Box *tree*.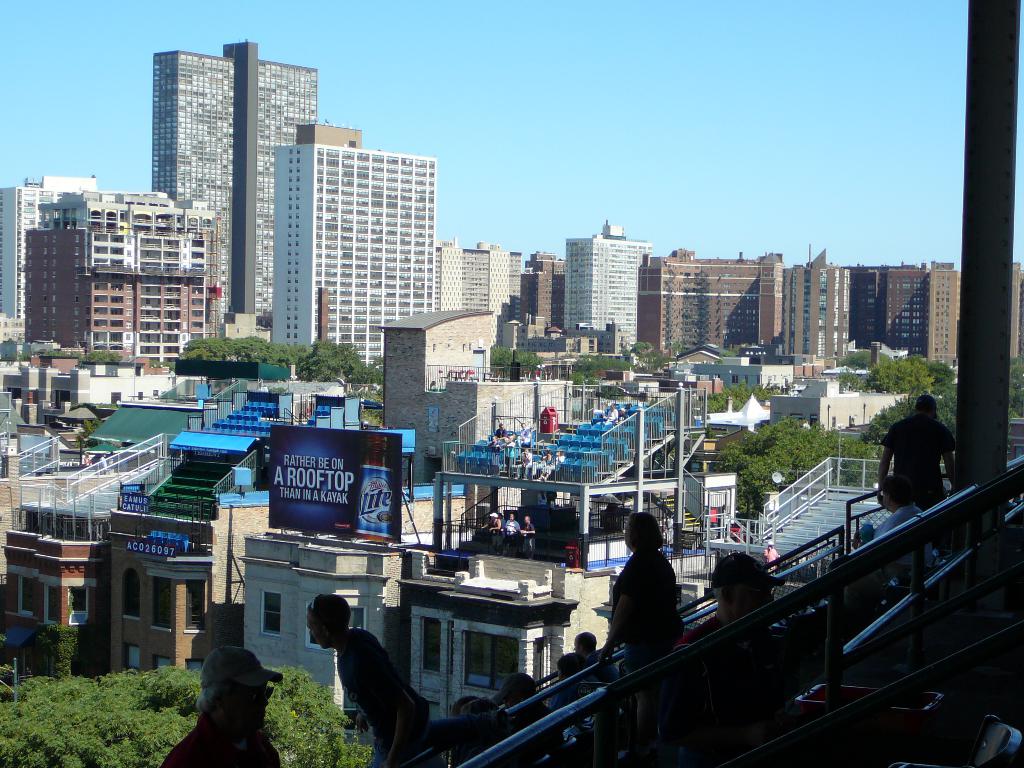
(left=551, top=346, right=630, bottom=382).
